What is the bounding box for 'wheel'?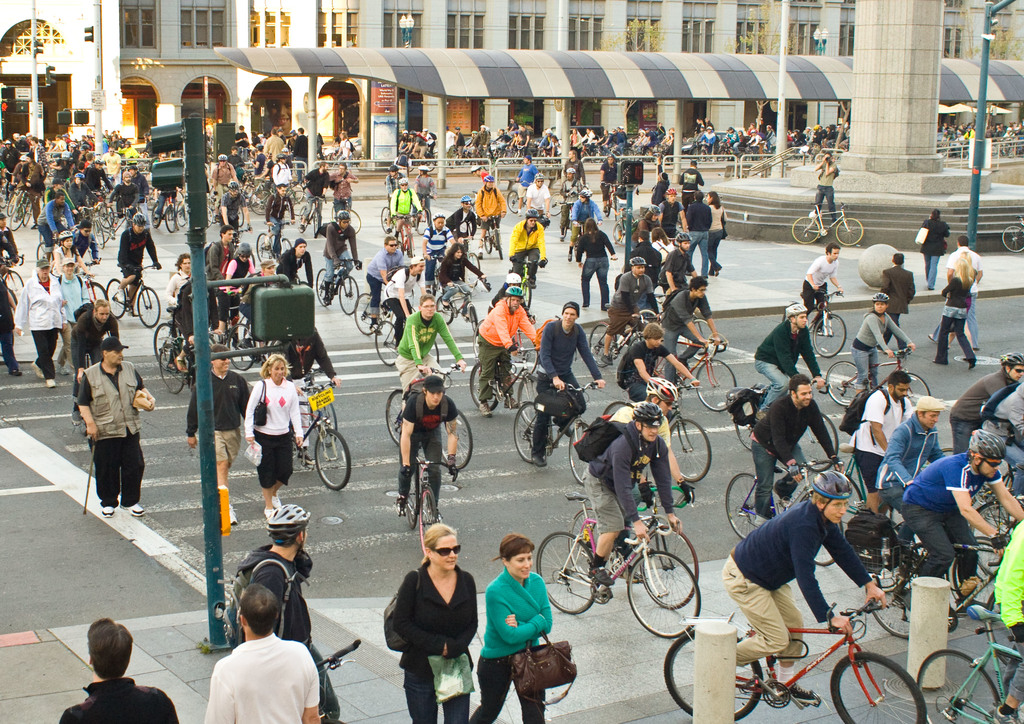
bbox=(995, 220, 1023, 254).
